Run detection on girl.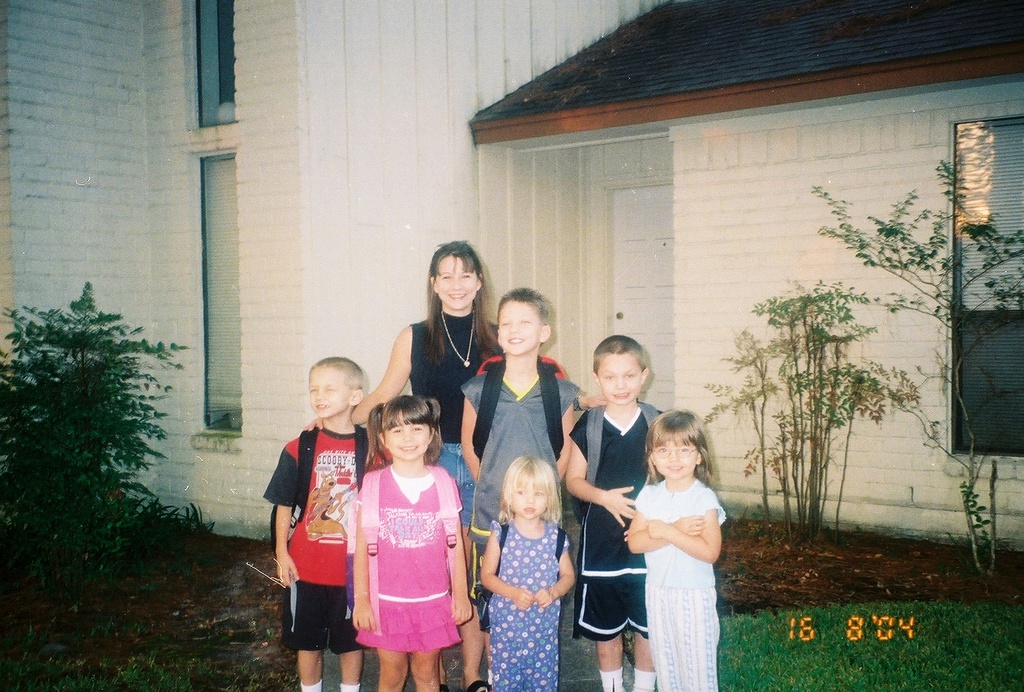
Result: 353 392 473 691.
